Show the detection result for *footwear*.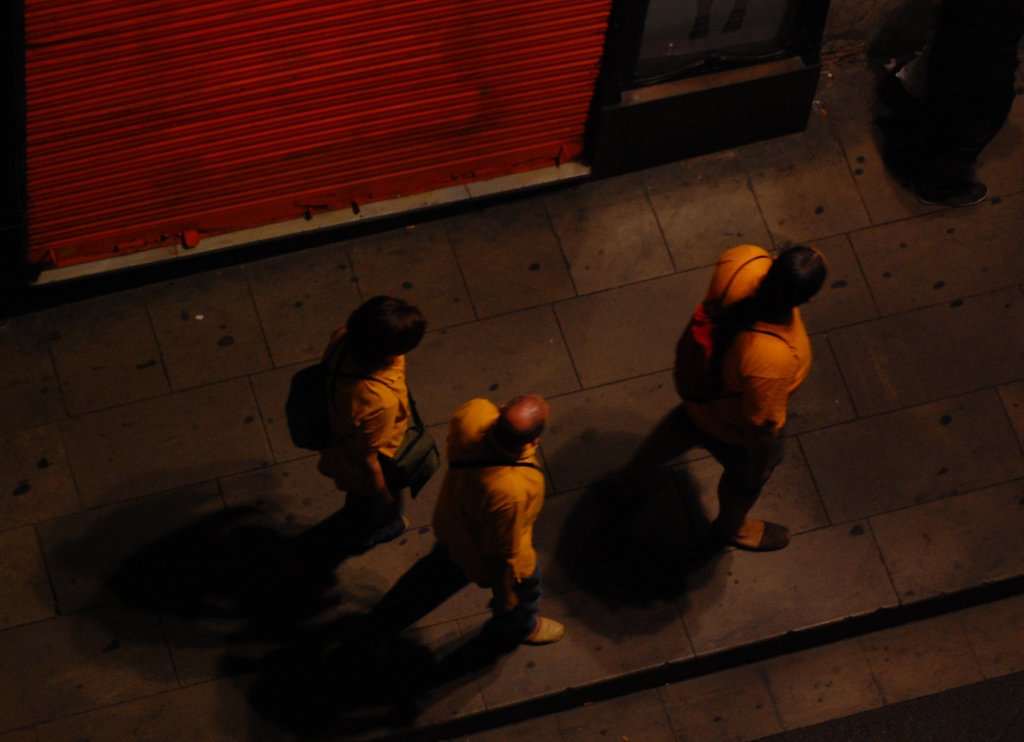
box(370, 599, 420, 643).
